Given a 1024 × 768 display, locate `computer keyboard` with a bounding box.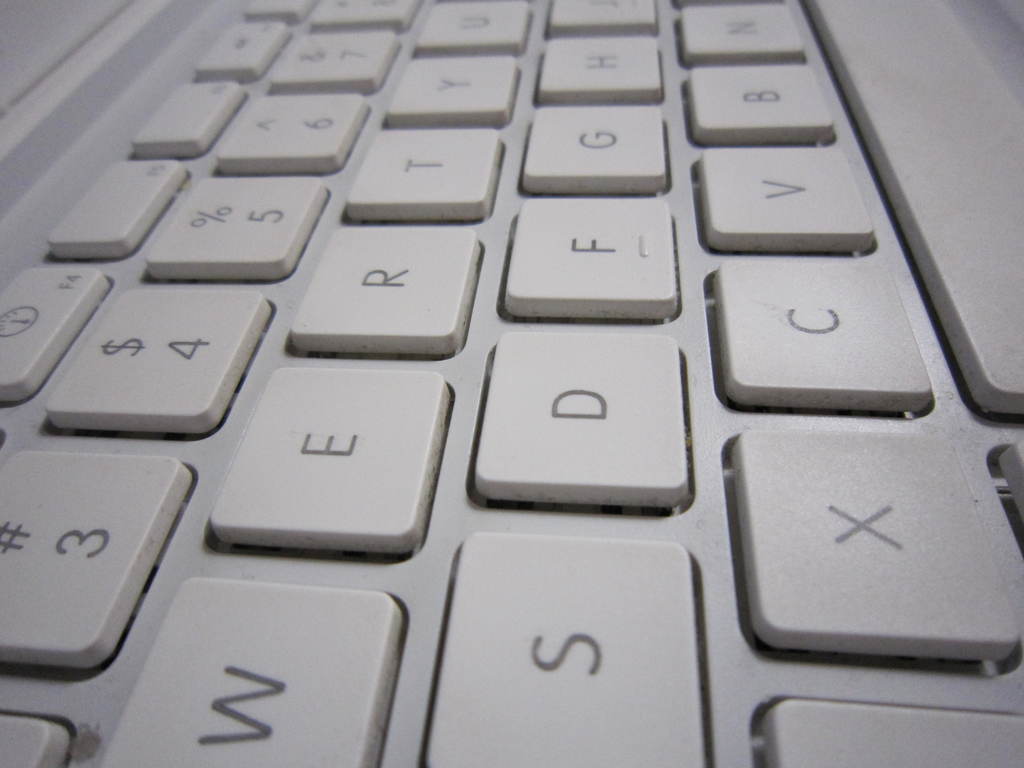
Located: <bbox>0, 0, 1023, 767</bbox>.
